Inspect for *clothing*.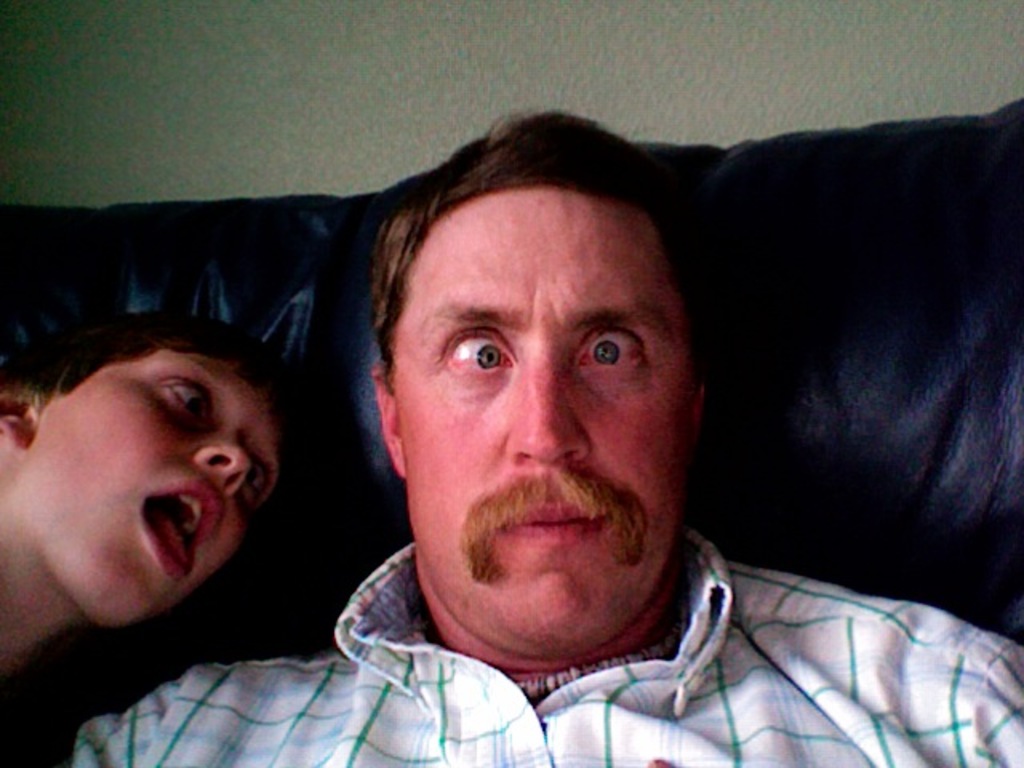
Inspection: (left=147, top=512, right=1023, bottom=758).
